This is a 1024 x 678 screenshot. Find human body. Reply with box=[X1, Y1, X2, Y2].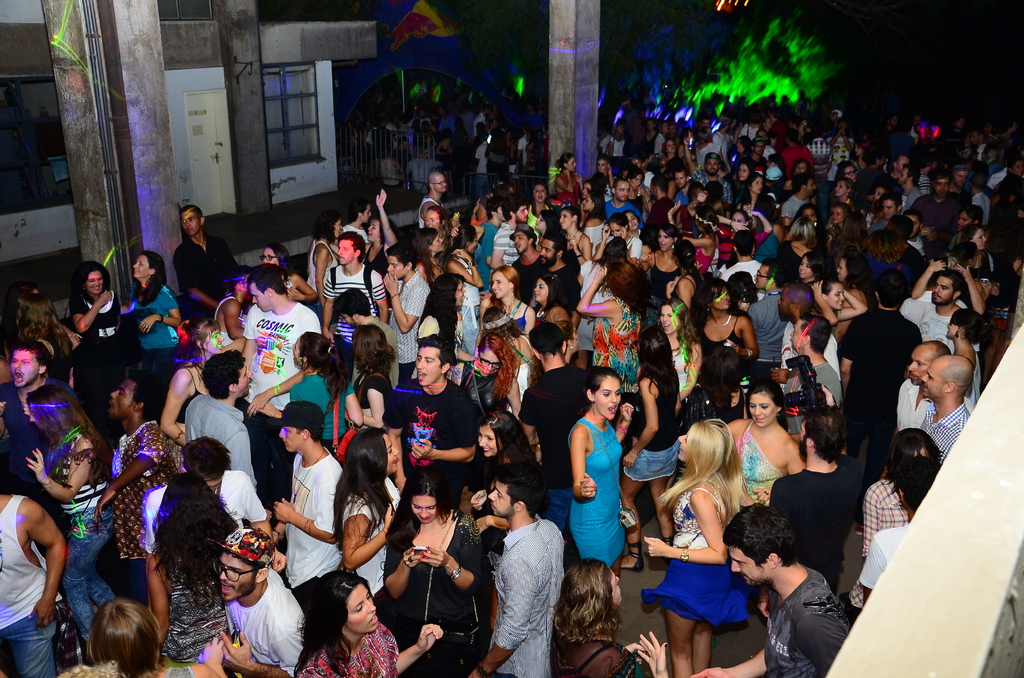
box=[859, 145, 894, 203].
